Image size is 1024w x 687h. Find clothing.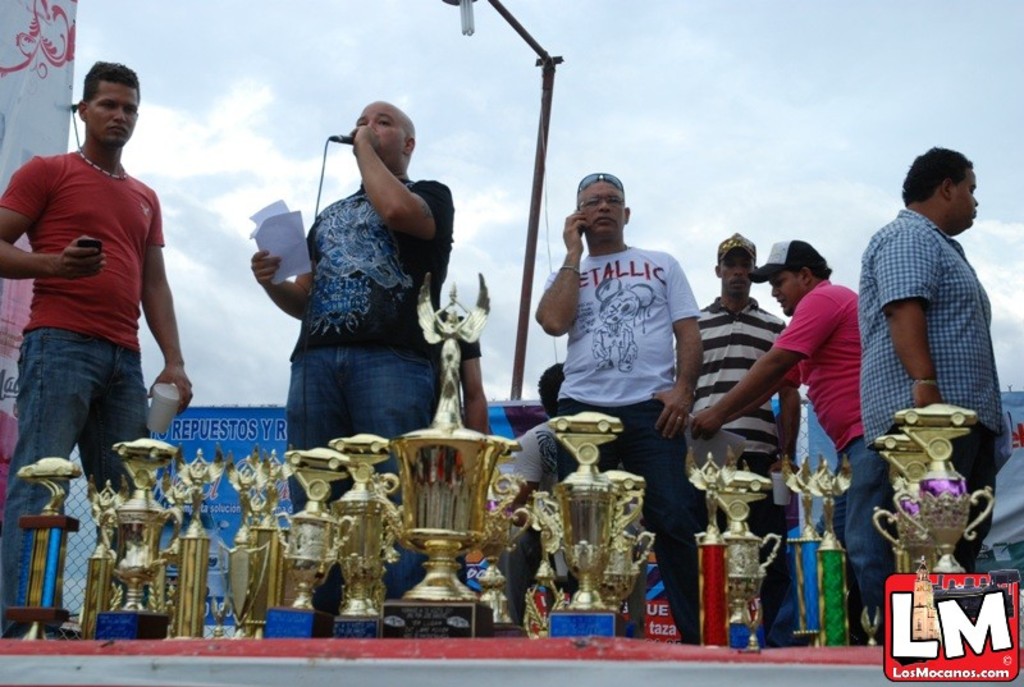
BBox(856, 438, 916, 617).
